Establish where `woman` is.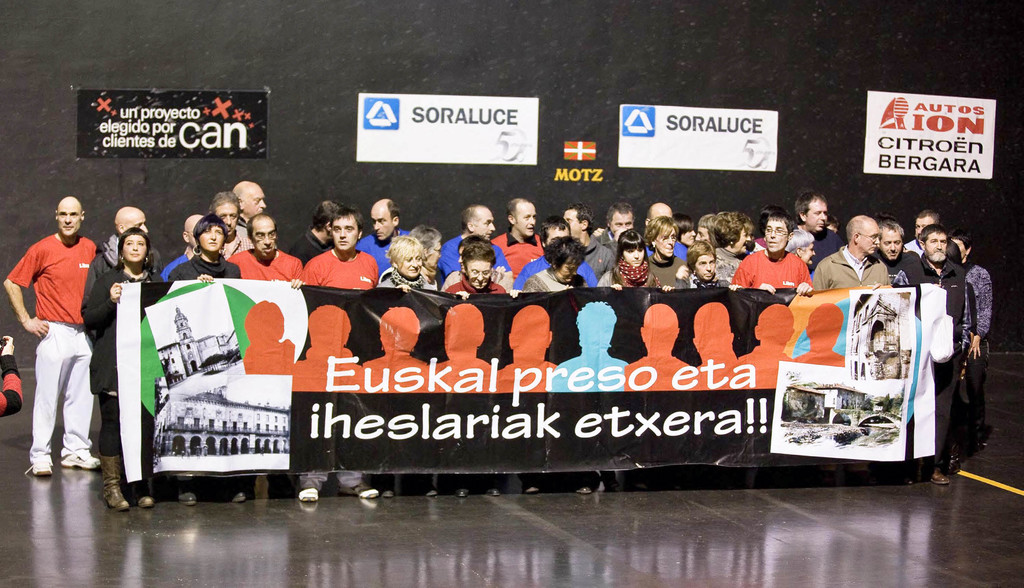
Established at <region>443, 239, 499, 499</region>.
